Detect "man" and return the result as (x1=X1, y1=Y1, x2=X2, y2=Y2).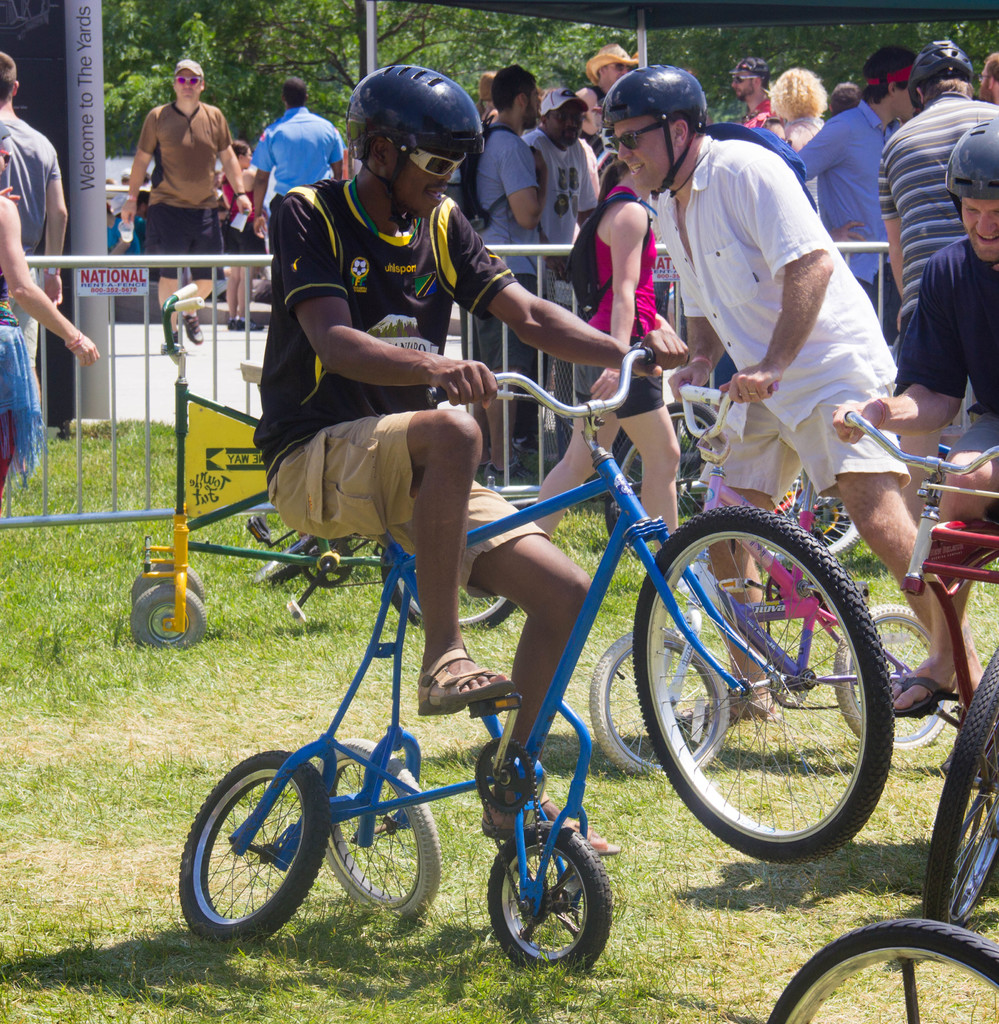
(x1=266, y1=60, x2=689, y2=855).
